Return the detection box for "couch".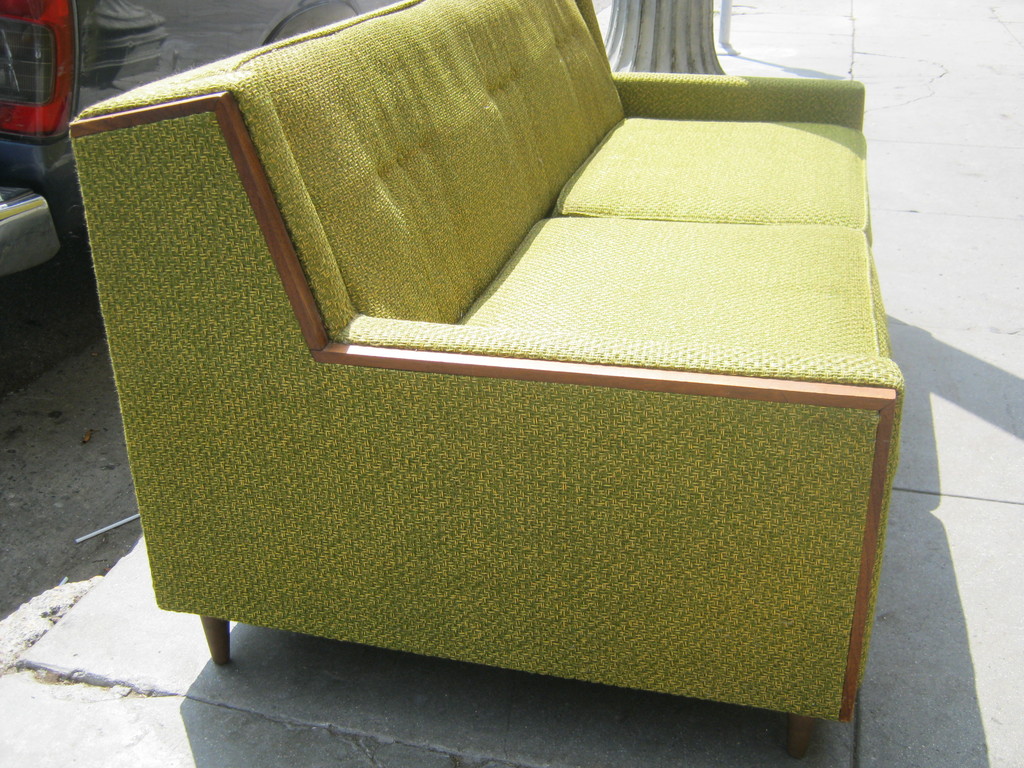
BBox(41, 23, 920, 730).
